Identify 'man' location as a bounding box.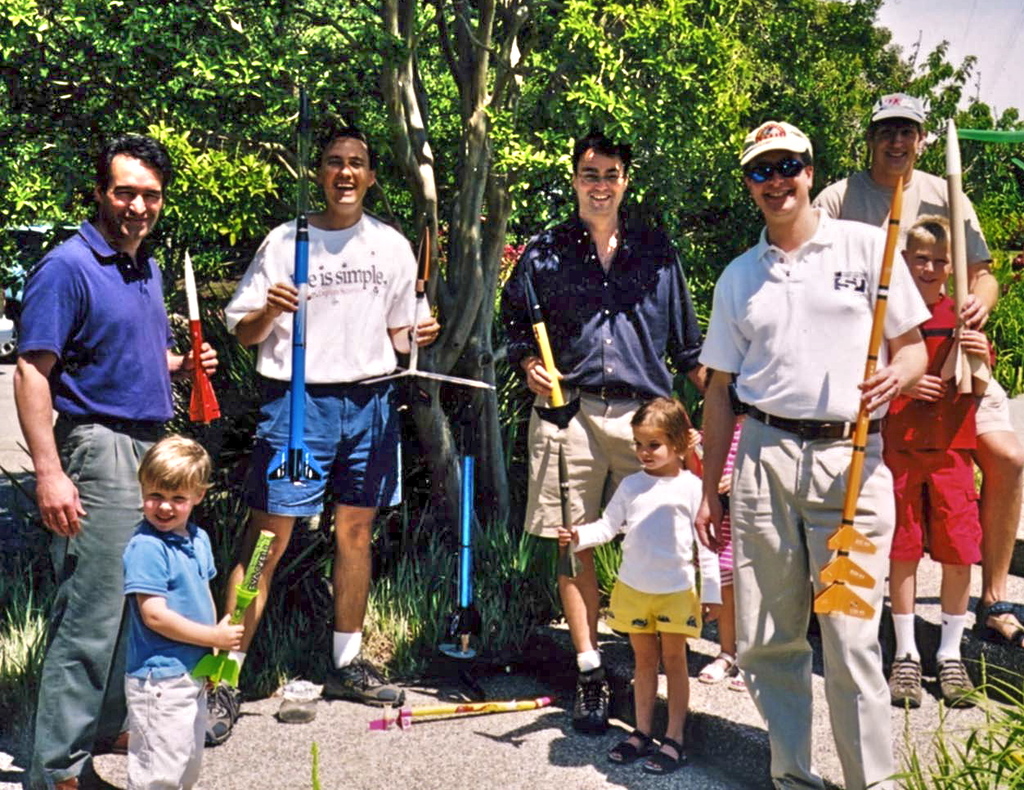
BBox(807, 88, 1023, 653).
